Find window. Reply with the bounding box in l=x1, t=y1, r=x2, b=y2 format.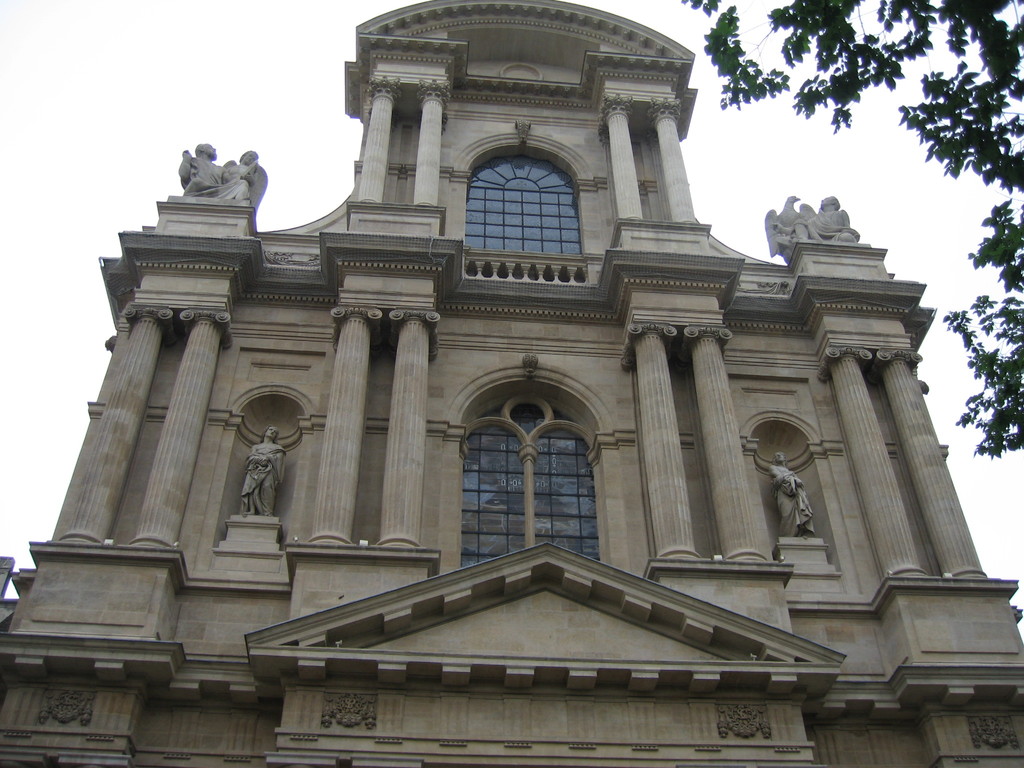
l=447, t=364, r=597, b=551.
